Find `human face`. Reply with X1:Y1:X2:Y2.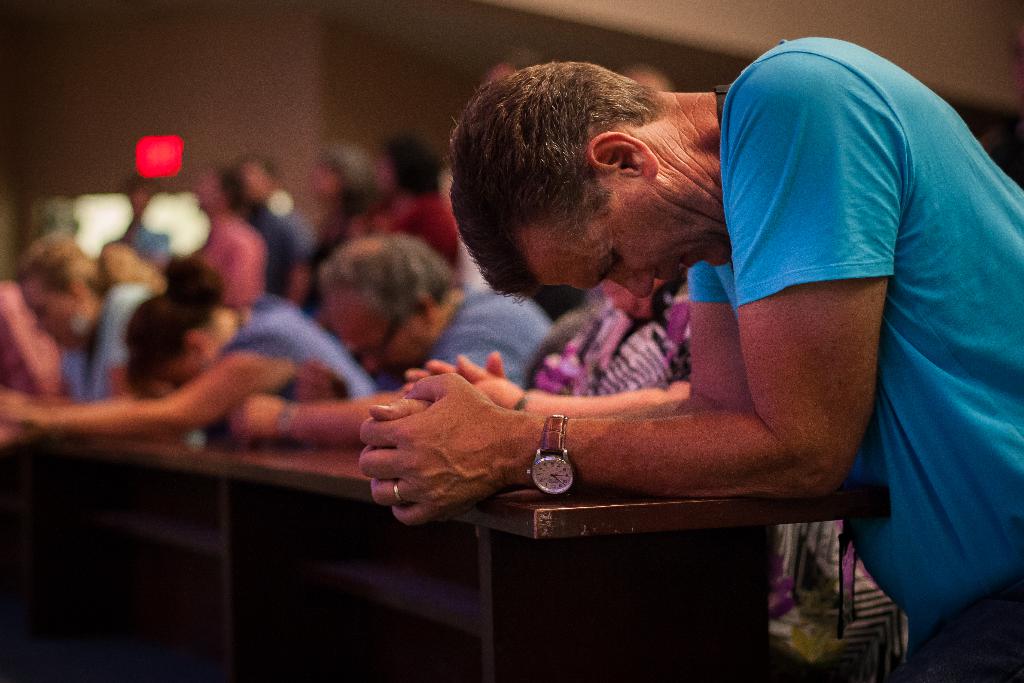
22:283:99:354.
